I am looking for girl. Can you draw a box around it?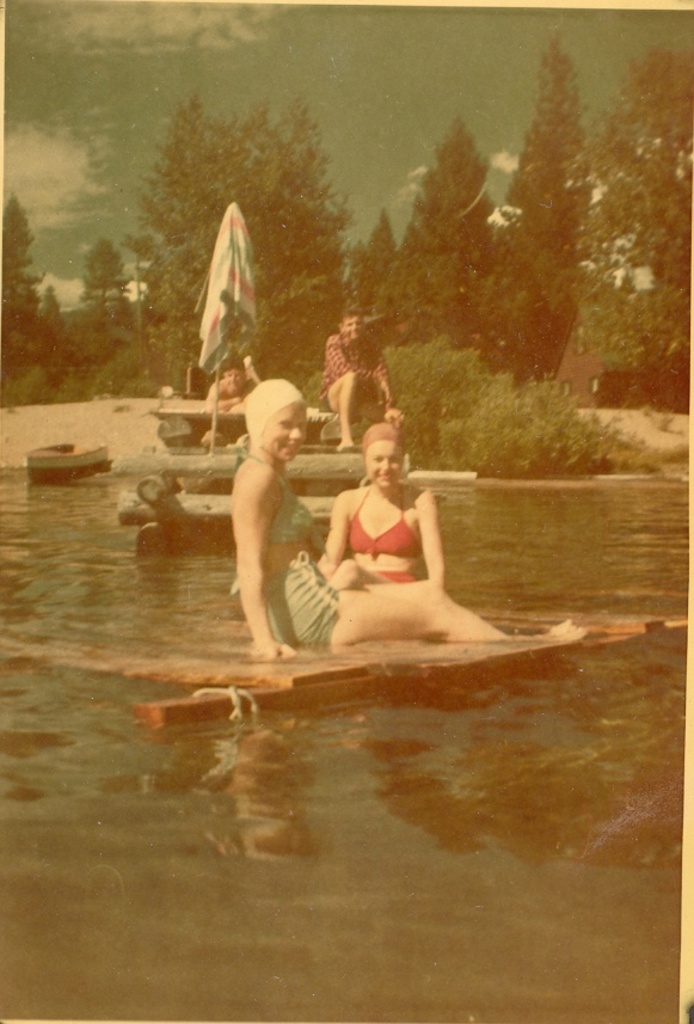
Sure, the bounding box is 314,419,444,587.
